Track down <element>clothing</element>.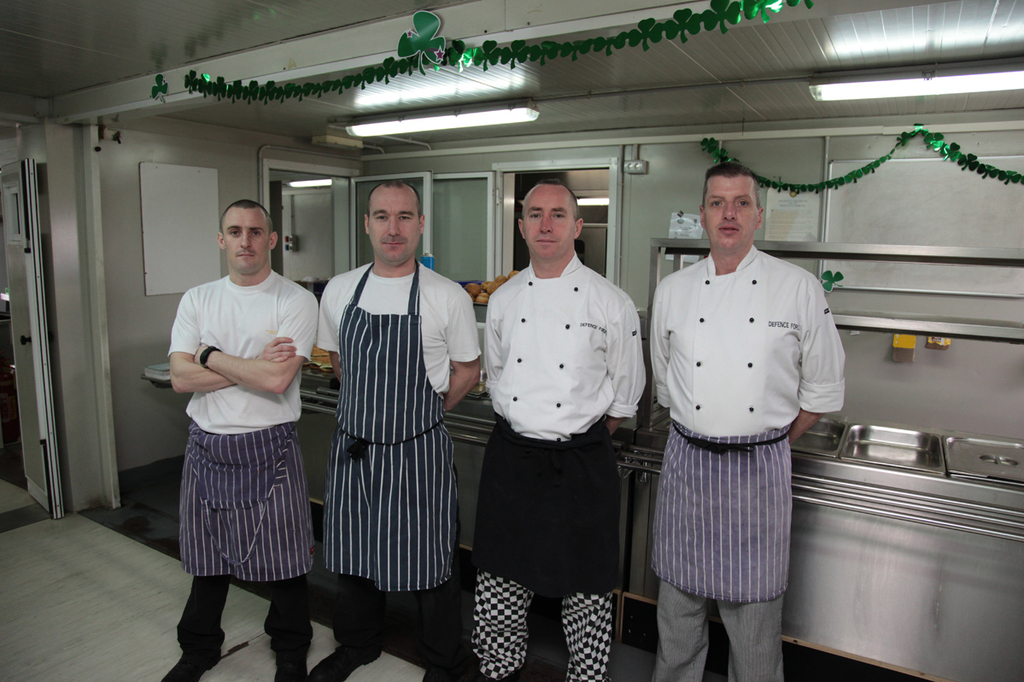
Tracked to 309,250,488,681.
